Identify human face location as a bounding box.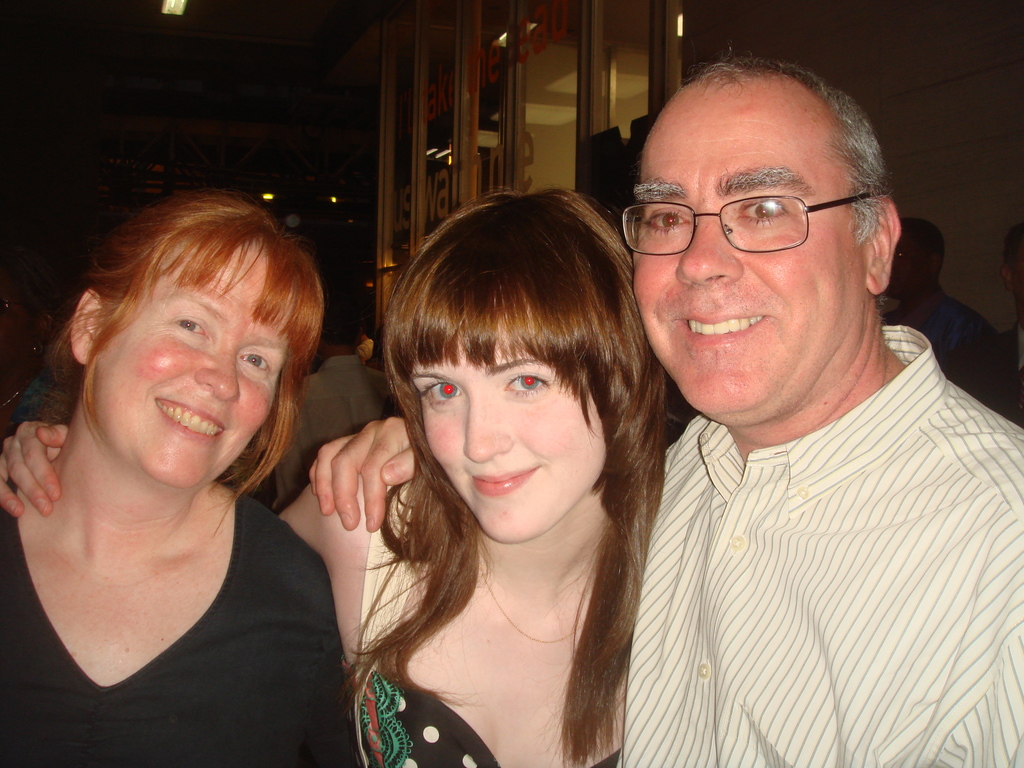
[x1=630, y1=93, x2=854, y2=426].
